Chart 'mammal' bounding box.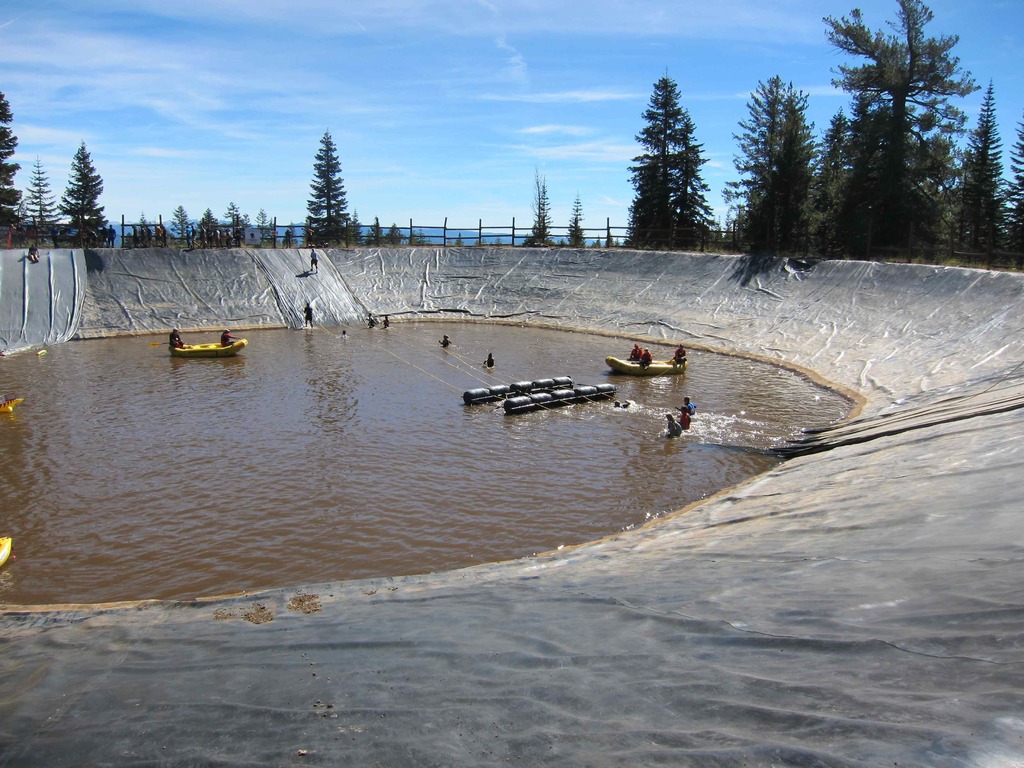
Charted: 438, 332, 452, 348.
